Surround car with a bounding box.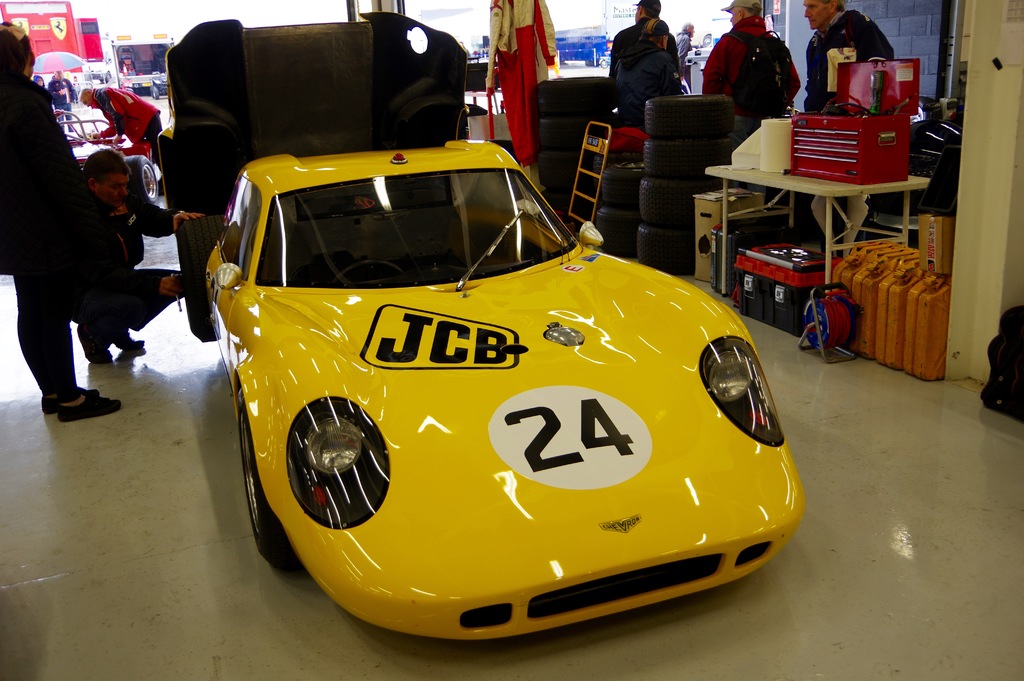
170,15,806,670.
